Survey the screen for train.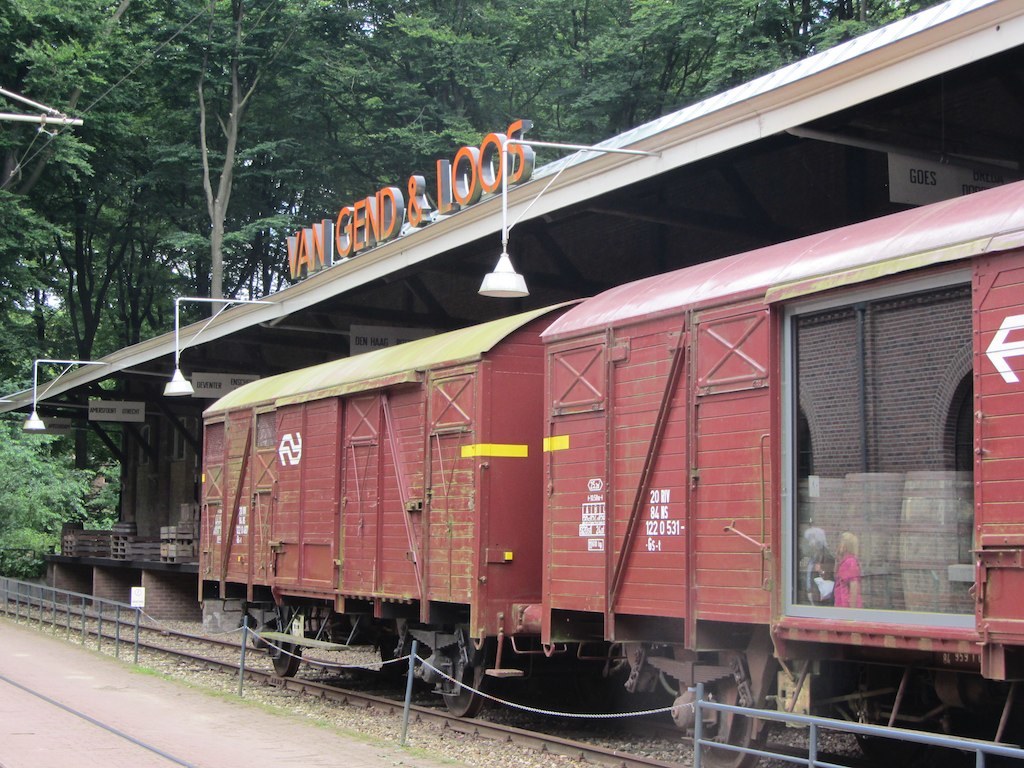
Survey found: select_region(194, 179, 1023, 767).
